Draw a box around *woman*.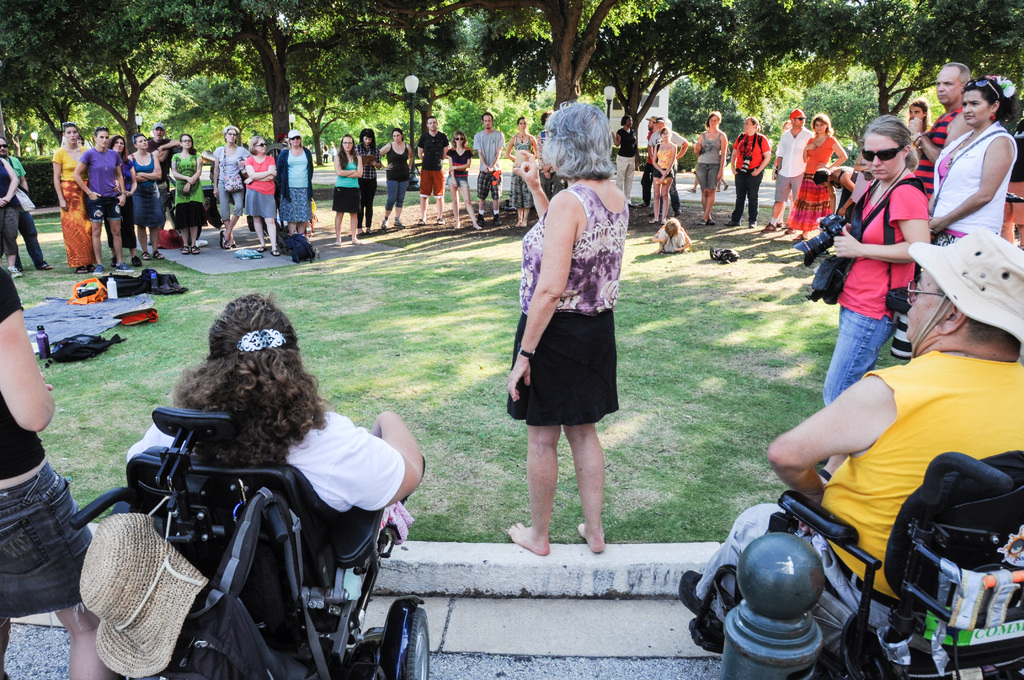
210:126:252:250.
